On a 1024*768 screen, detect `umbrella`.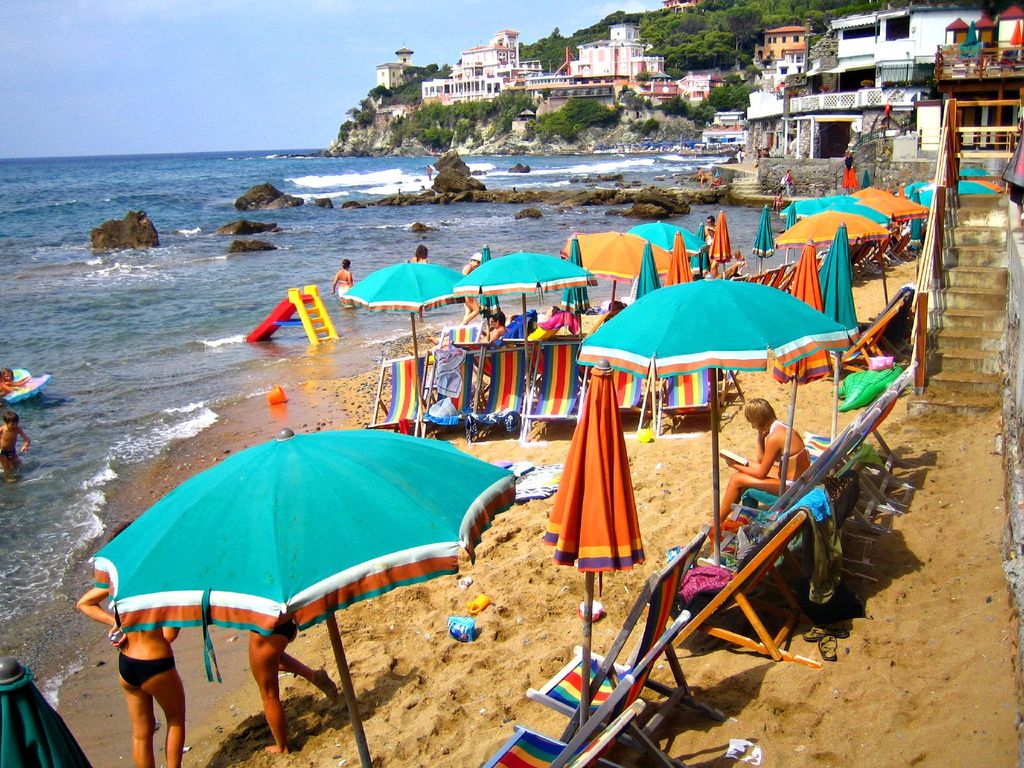
(left=86, top=428, right=513, bottom=767).
